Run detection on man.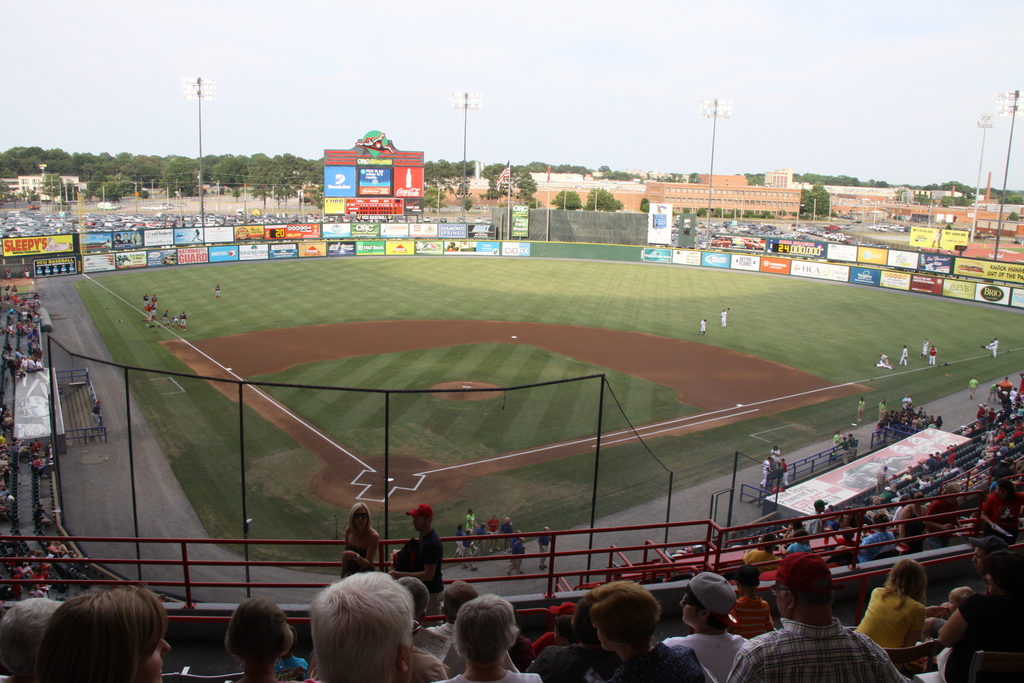
Result: (x1=721, y1=307, x2=726, y2=325).
